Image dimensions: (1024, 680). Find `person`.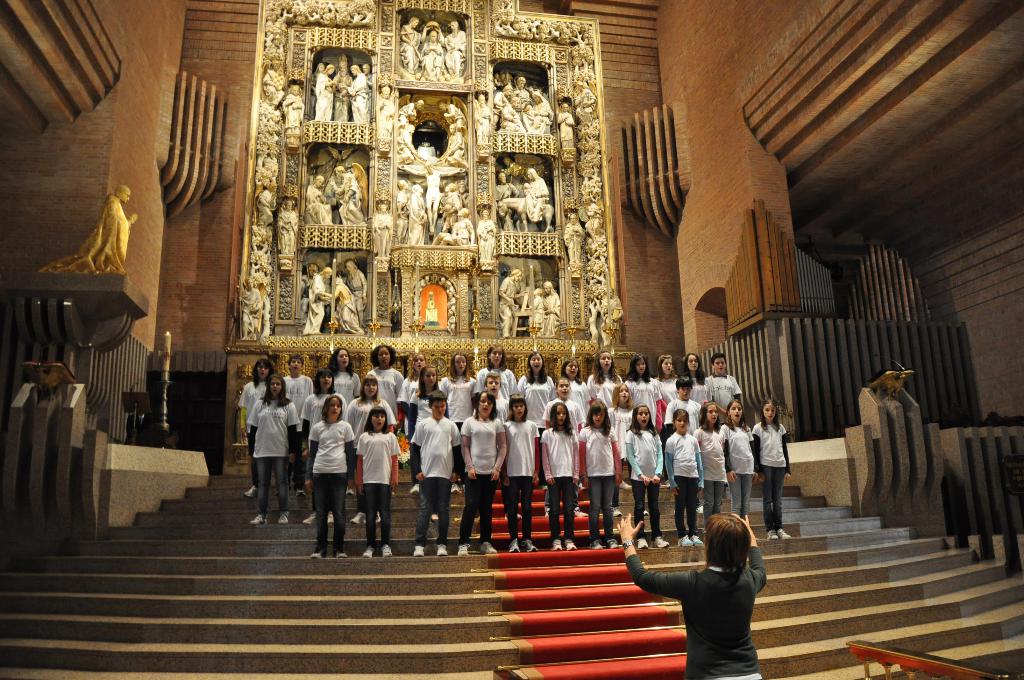
556,102,577,149.
